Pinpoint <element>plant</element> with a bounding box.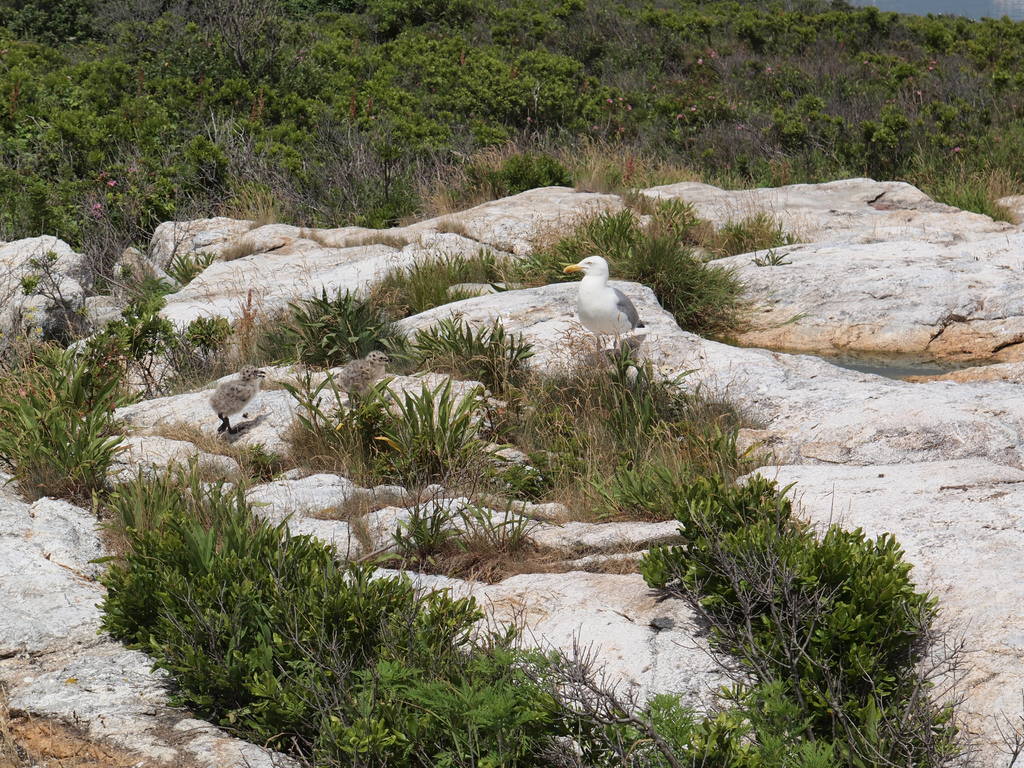
rect(991, 707, 1023, 767).
